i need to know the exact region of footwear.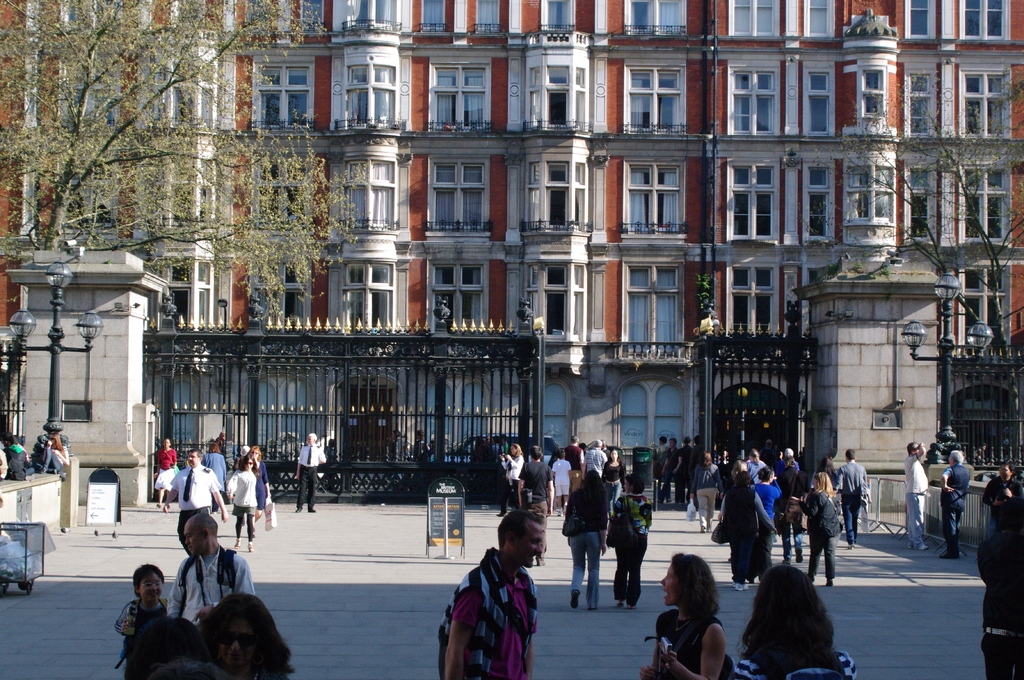
Region: bbox=[809, 578, 815, 583].
